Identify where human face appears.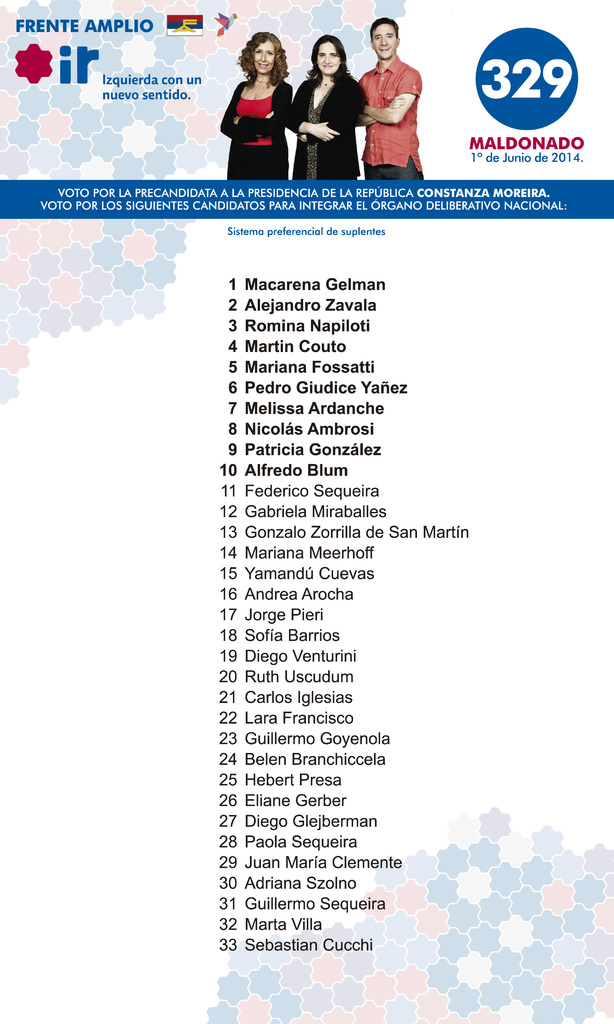
Appears at (373,20,396,60).
